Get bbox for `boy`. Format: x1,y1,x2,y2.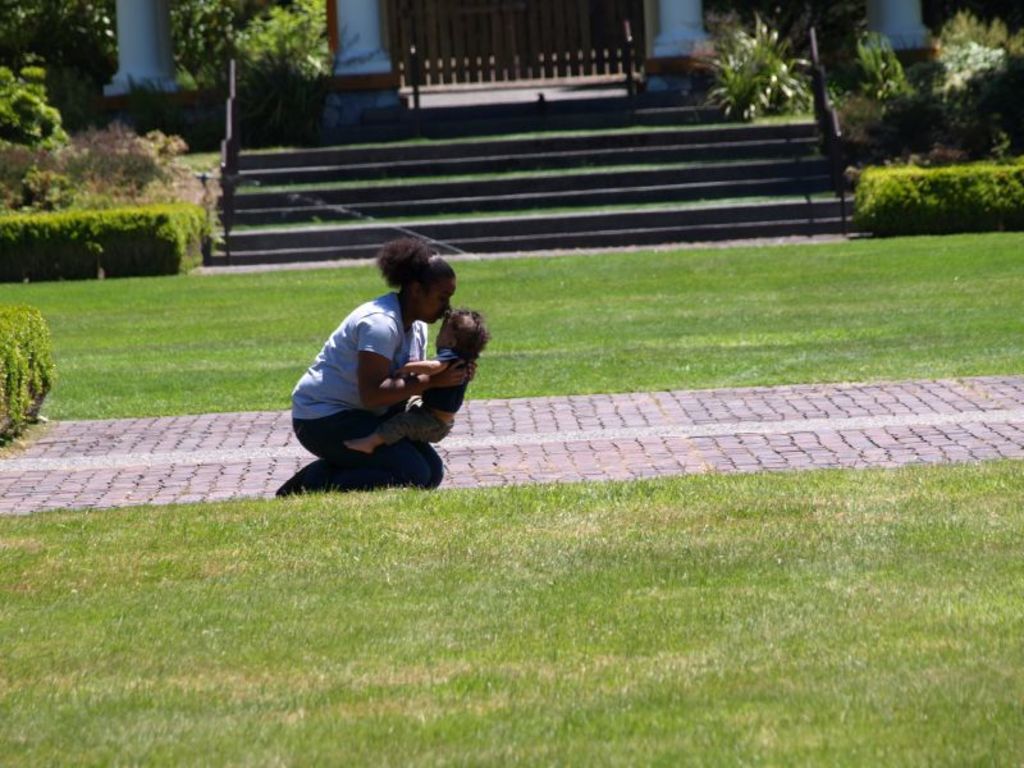
348,308,489,460.
